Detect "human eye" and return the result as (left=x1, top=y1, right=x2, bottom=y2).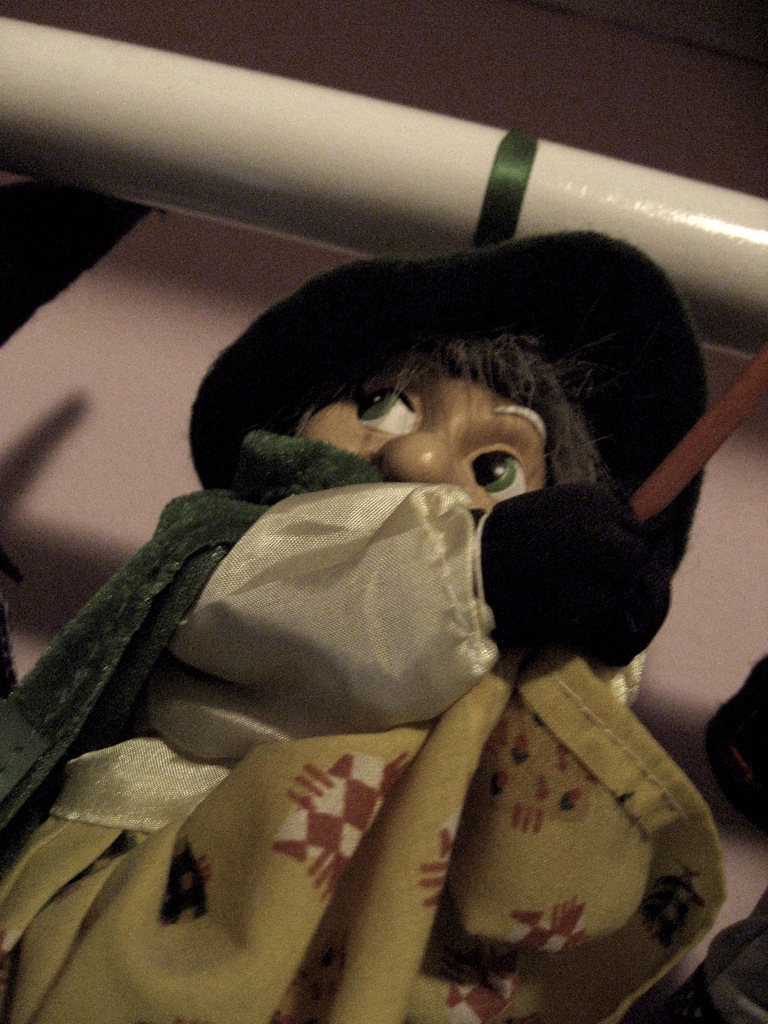
(left=462, top=438, right=534, bottom=500).
